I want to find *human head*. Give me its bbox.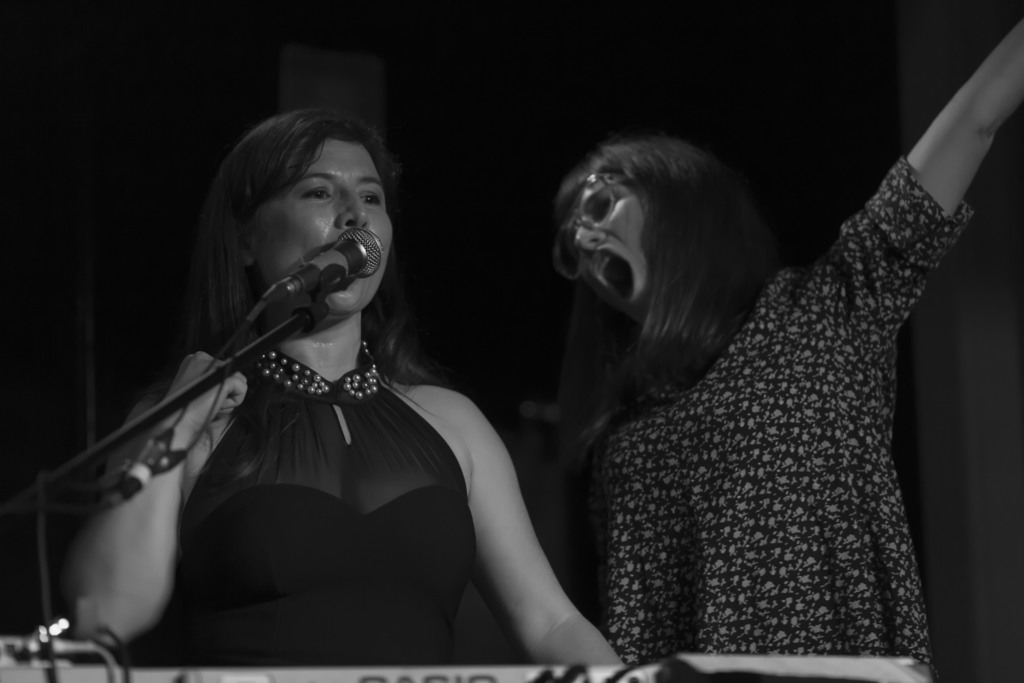
<region>553, 134, 751, 331</region>.
